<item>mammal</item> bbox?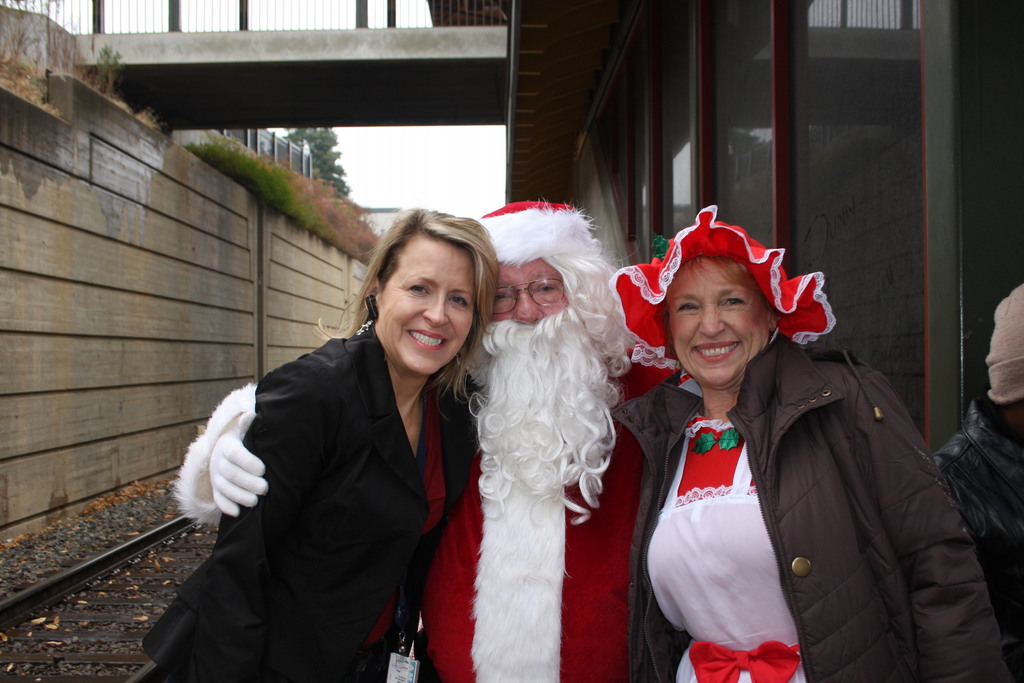
[168, 199, 679, 680]
